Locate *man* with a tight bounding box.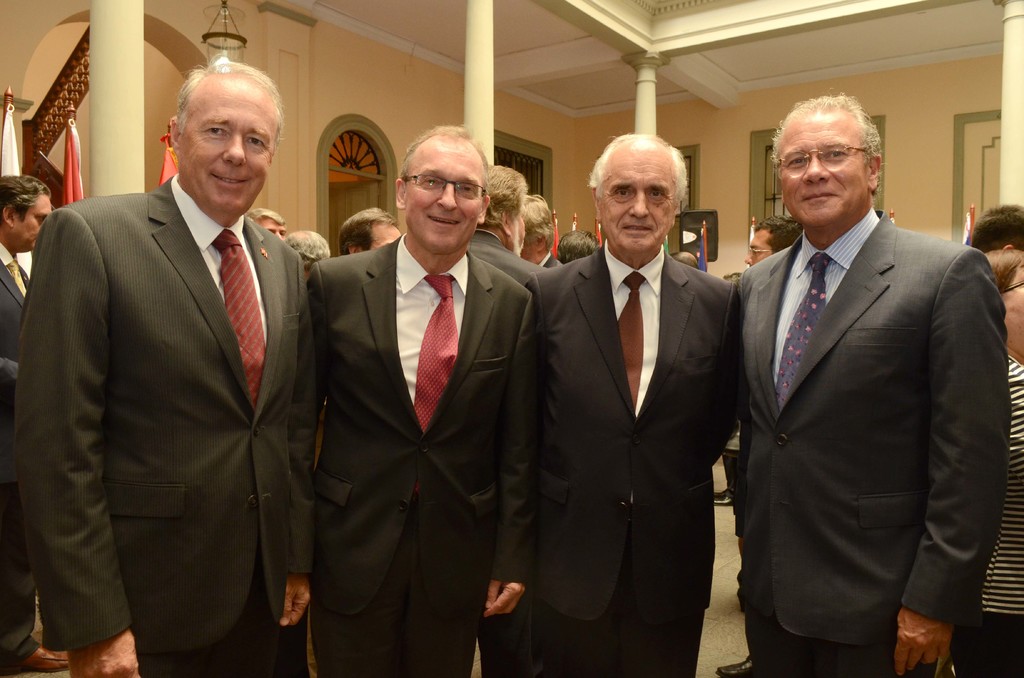
{"left": 550, "top": 229, "right": 600, "bottom": 270}.
